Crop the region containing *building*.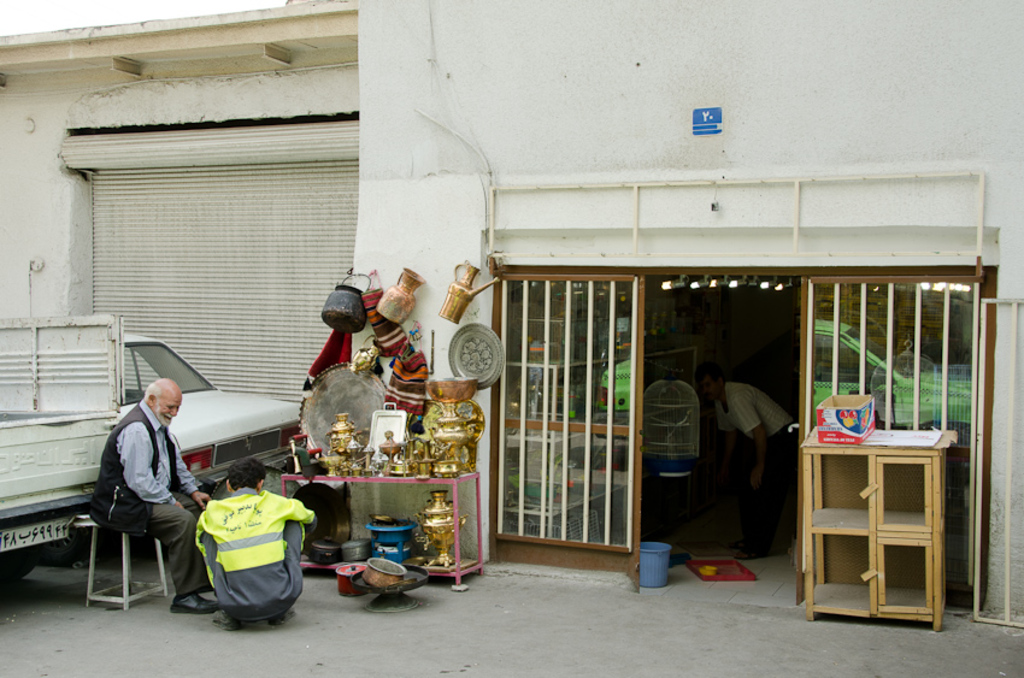
Crop region: {"left": 352, "top": 0, "right": 1023, "bottom": 615}.
